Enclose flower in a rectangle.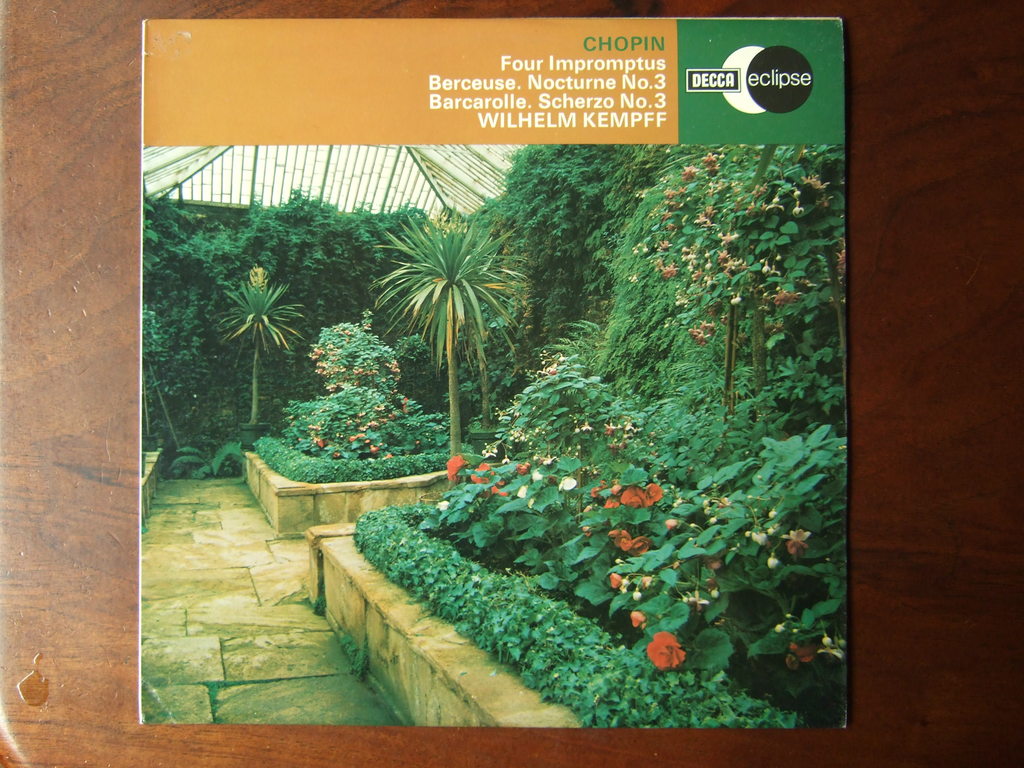
l=767, t=557, r=780, b=566.
